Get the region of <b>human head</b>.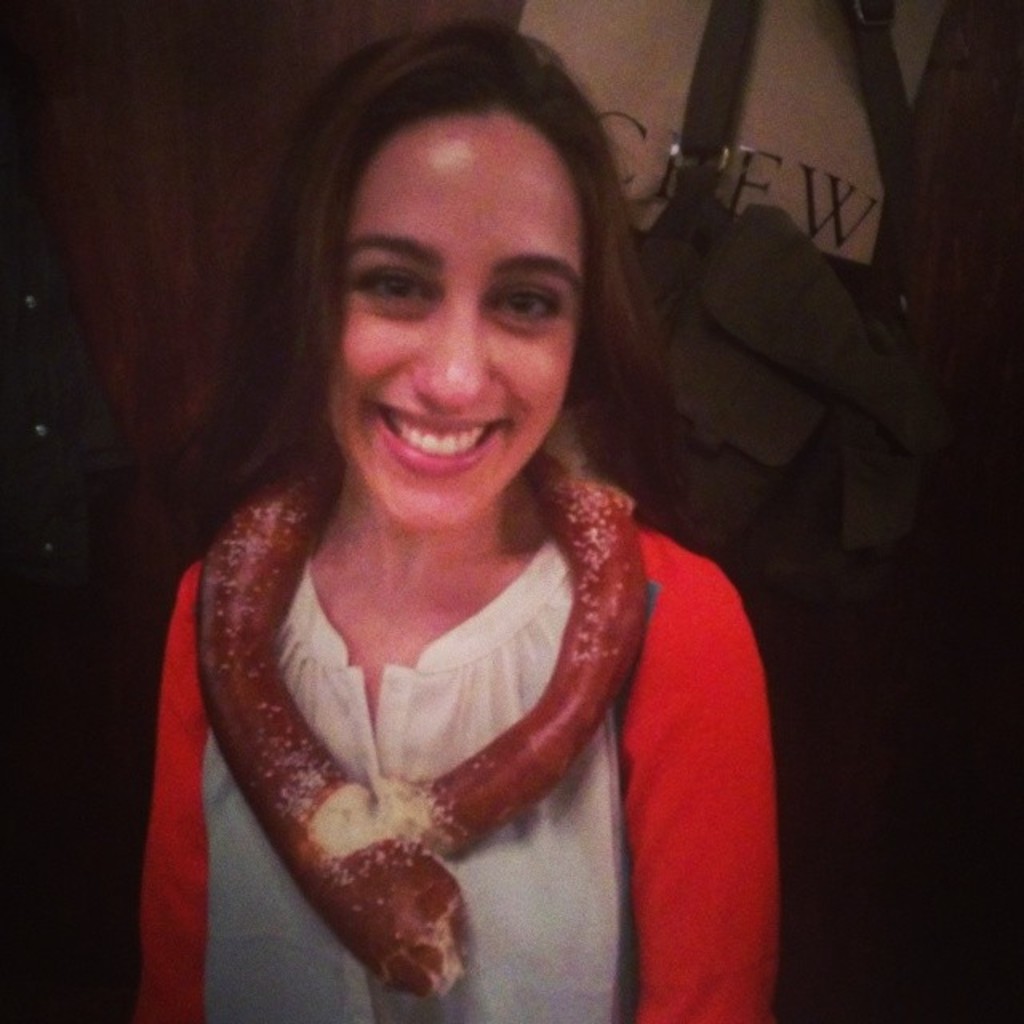
Rect(275, 51, 627, 467).
